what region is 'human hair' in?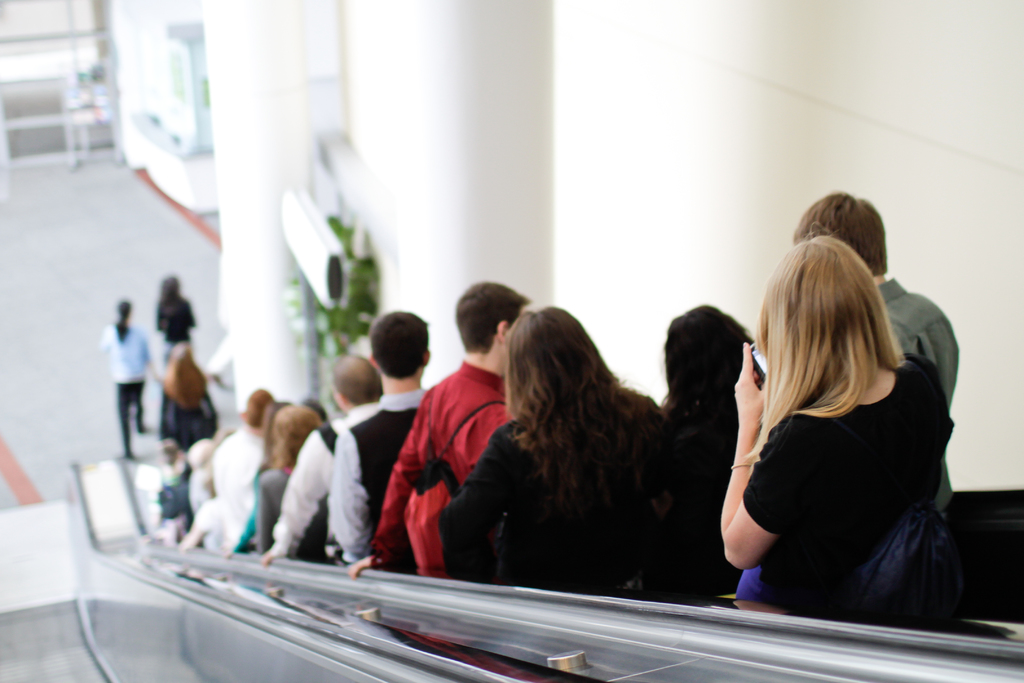
<region>248, 389, 272, 427</region>.
